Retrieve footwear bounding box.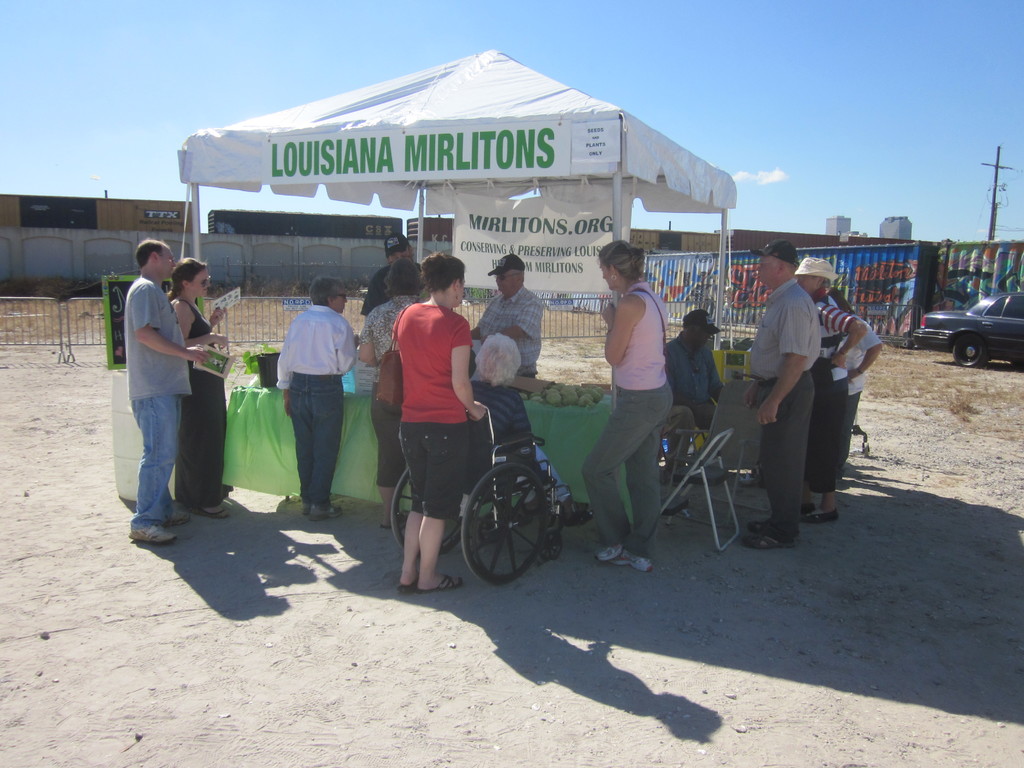
Bounding box: [193, 511, 227, 519].
